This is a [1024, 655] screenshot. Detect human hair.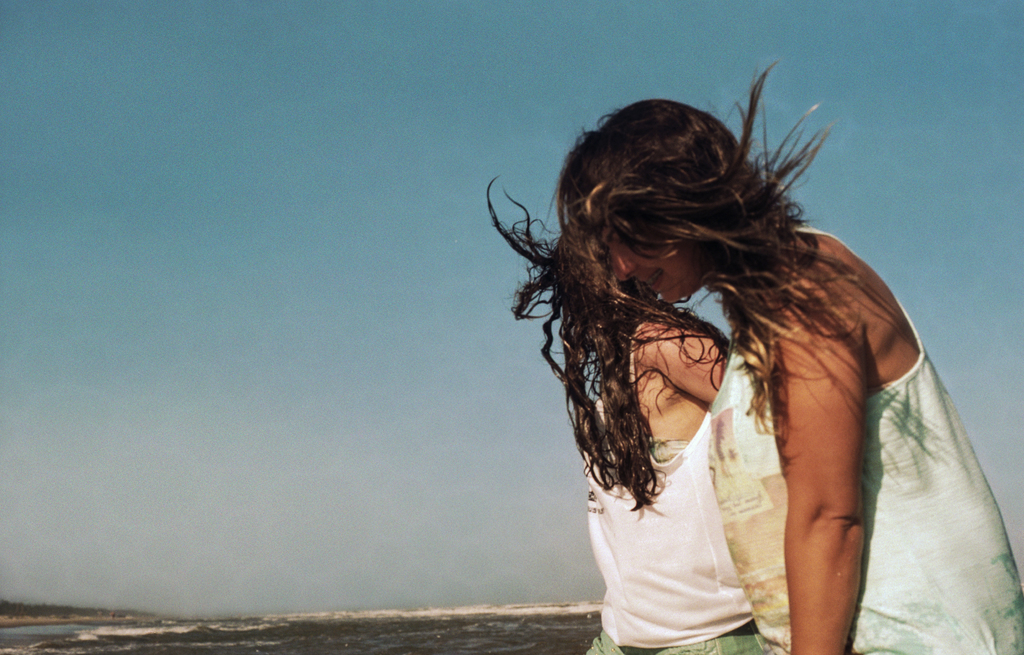
pyautogui.locateOnScreen(485, 175, 729, 506).
